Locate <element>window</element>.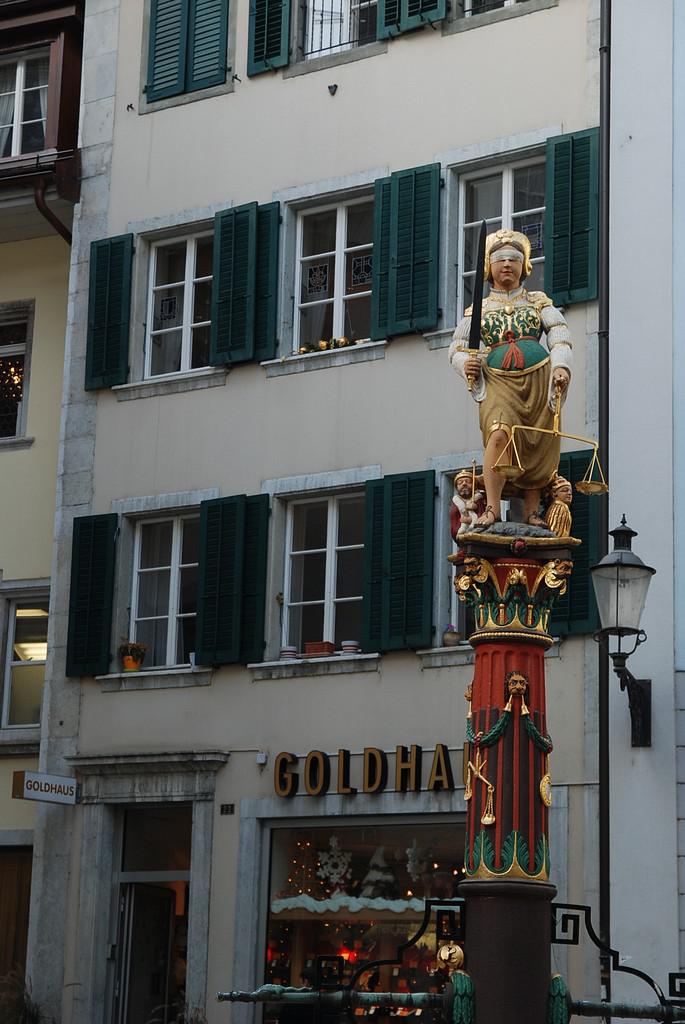
Bounding box: box=[288, 510, 382, 659].
